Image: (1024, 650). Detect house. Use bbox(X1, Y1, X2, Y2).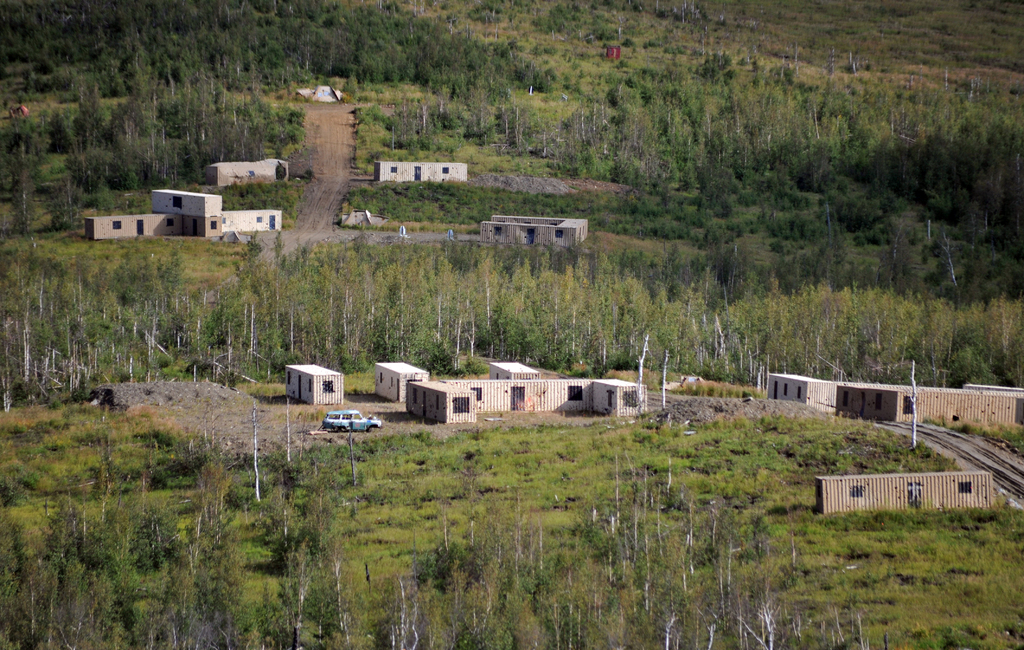
bbox(145, 179, 275, 232).
